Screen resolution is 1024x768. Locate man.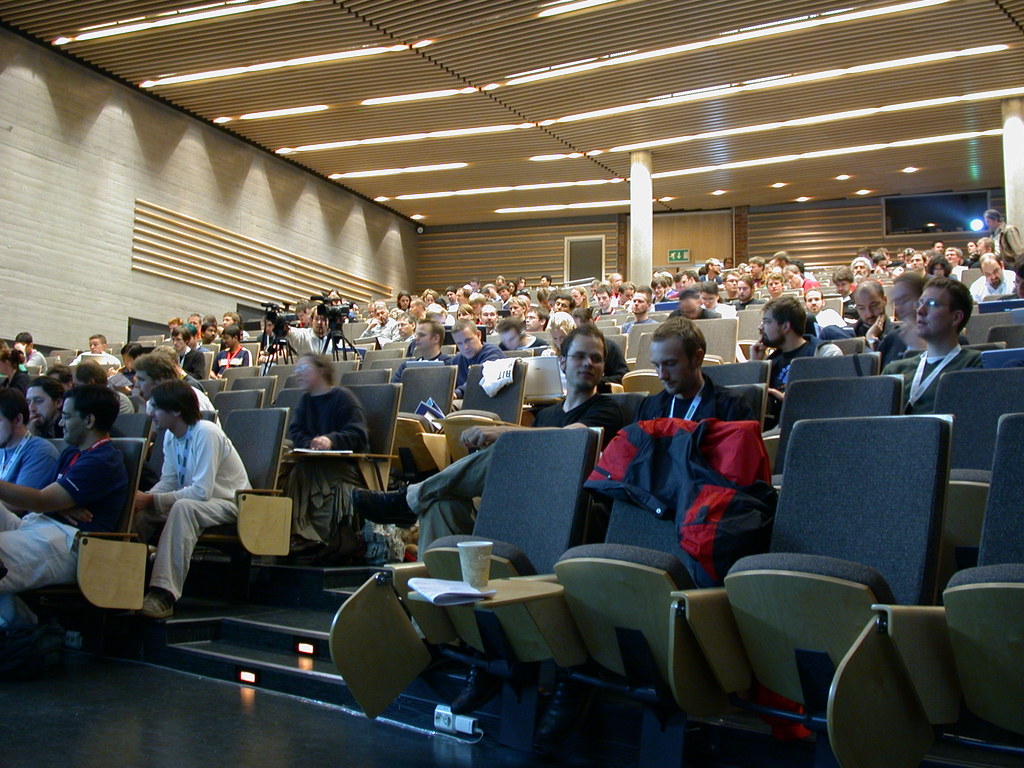
x1=826 y1=266 x2=860 y2=301.
